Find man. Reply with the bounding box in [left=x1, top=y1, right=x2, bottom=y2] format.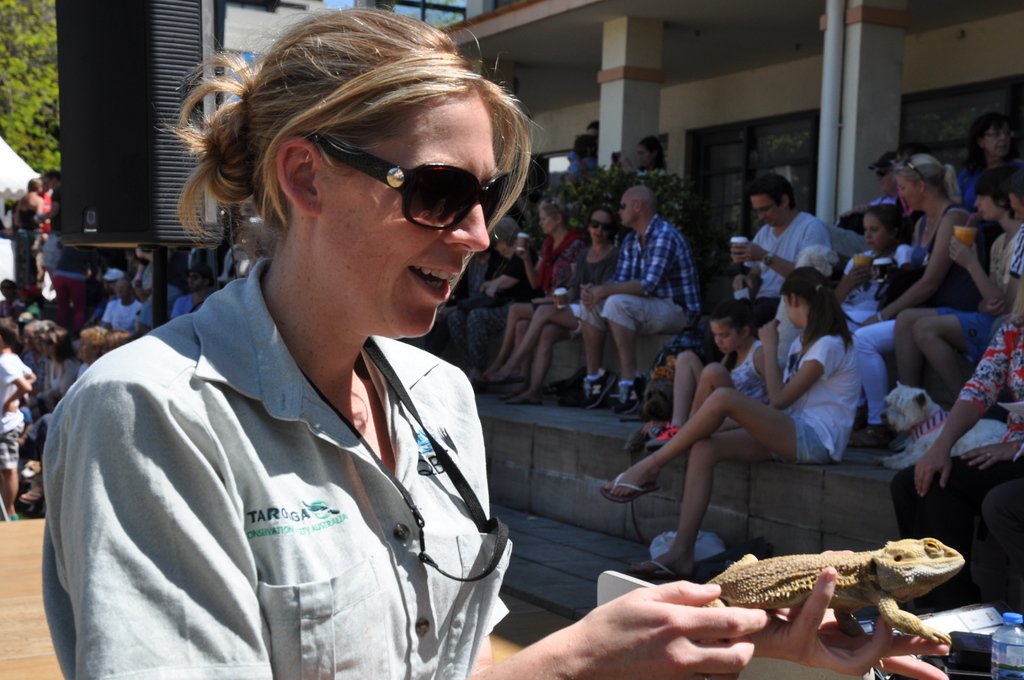
[left=855, top=152, right=896, bottom=207].
